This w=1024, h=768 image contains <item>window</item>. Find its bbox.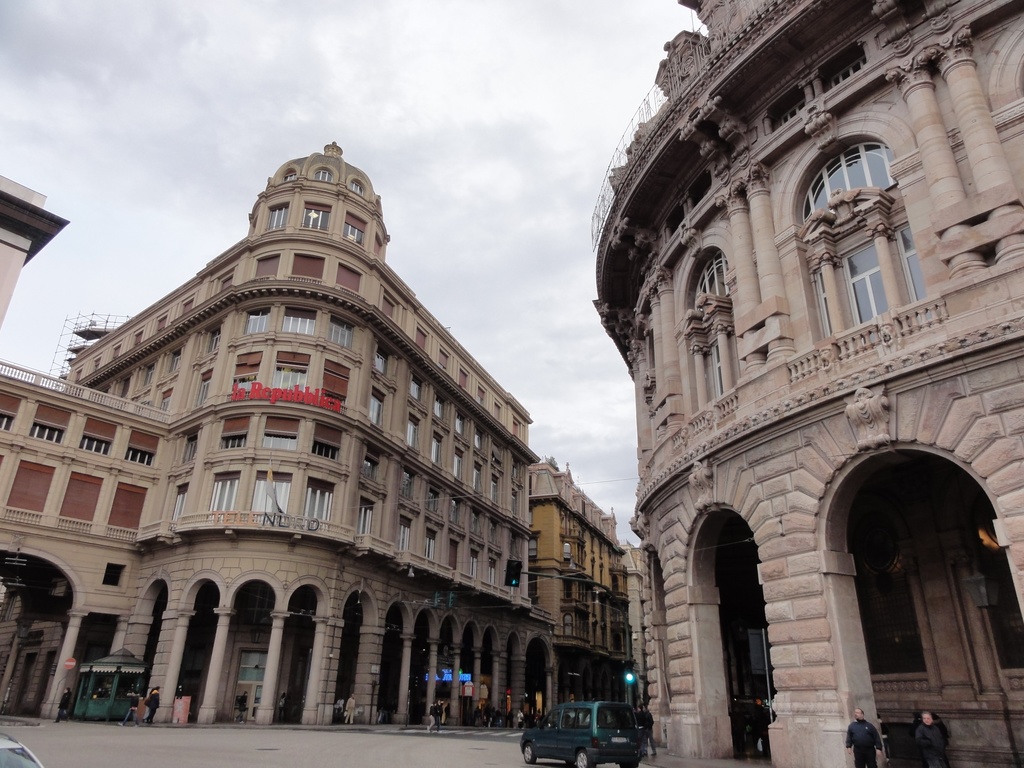
locate(337, 259, 367, 308).
